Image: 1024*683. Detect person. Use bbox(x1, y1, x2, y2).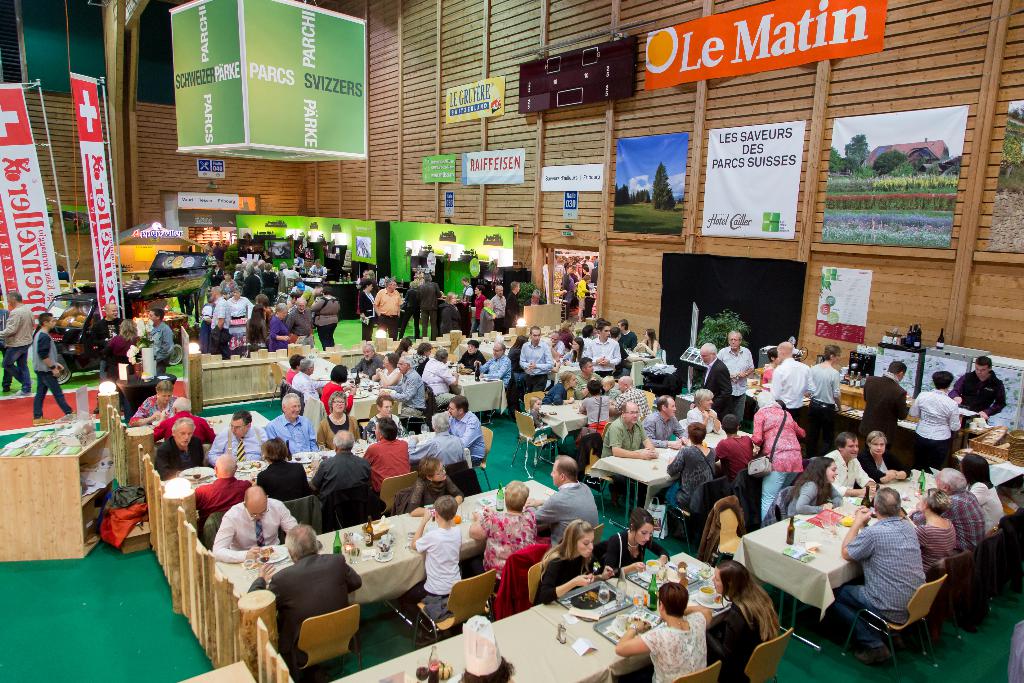
bbox(209, 482, 308, 555).
